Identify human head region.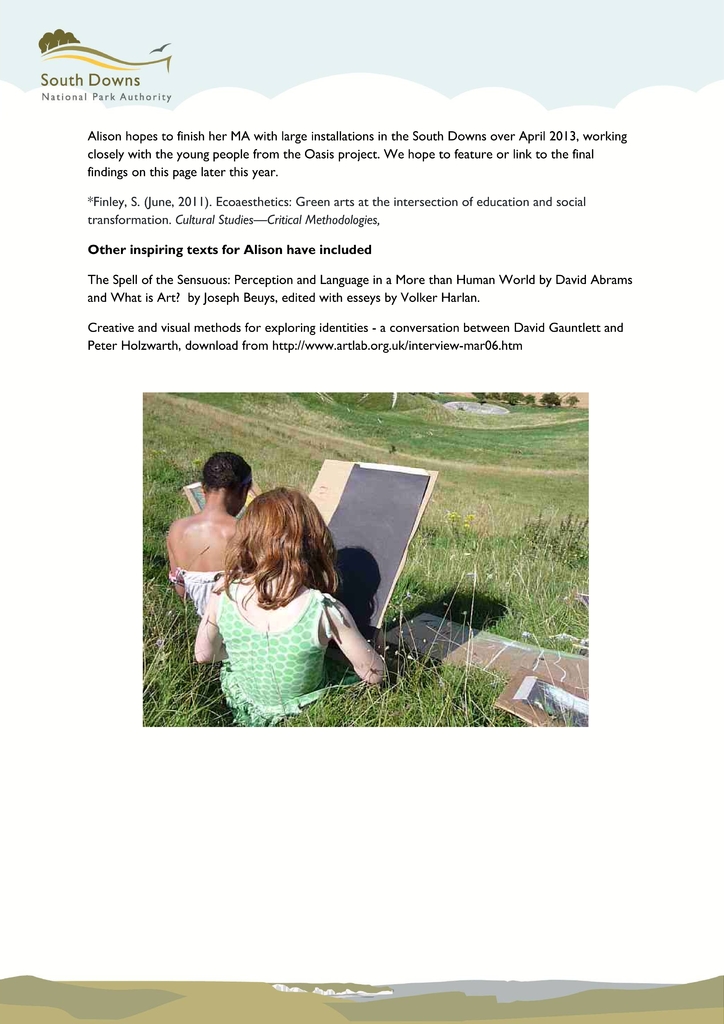
Region: [187,451,257,519].
